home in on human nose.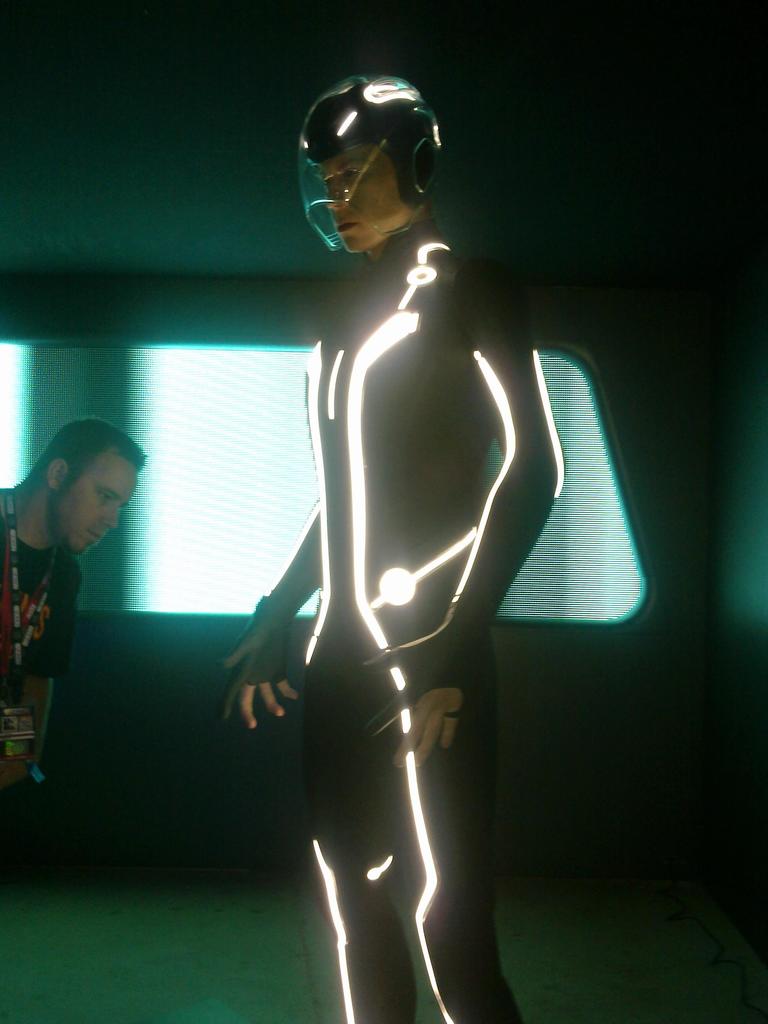
Homed in at {"x1": 102, "y1": 505, "x2": 120, "y2": 533}.
